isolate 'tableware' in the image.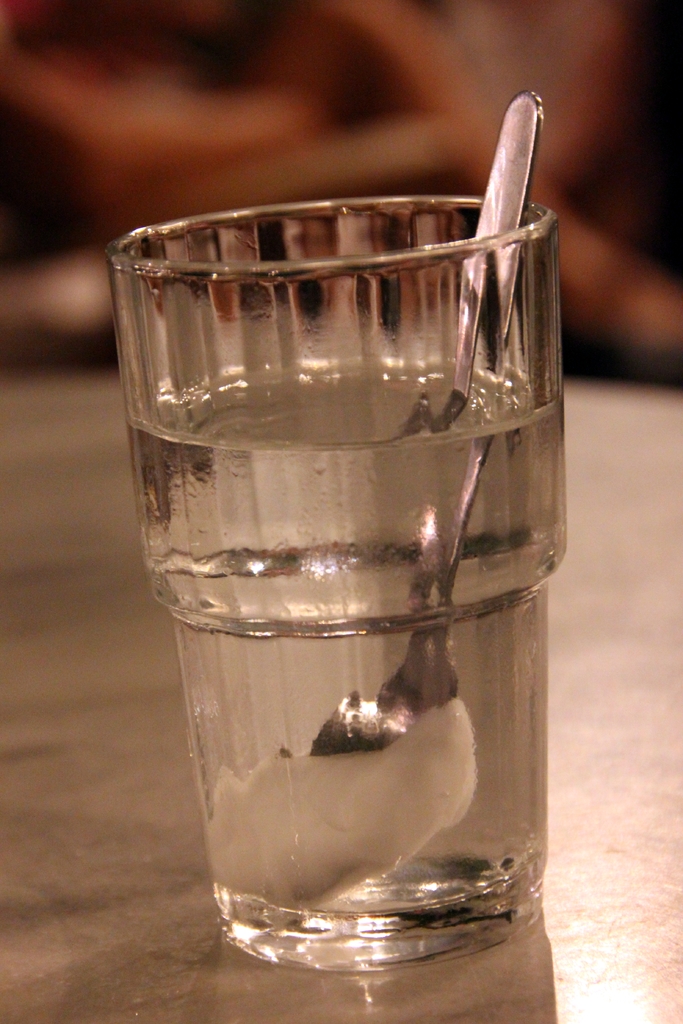
Isolated region: locate(304, 84, 544, 865).
